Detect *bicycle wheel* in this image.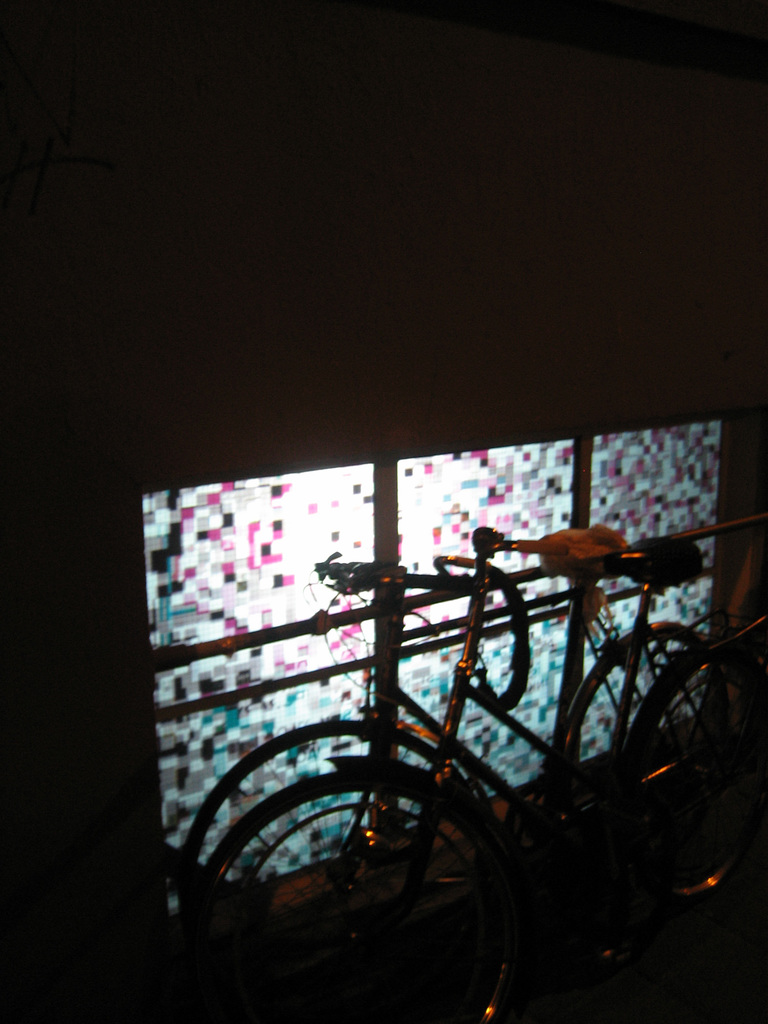
Detection: 623:602:767:922.
